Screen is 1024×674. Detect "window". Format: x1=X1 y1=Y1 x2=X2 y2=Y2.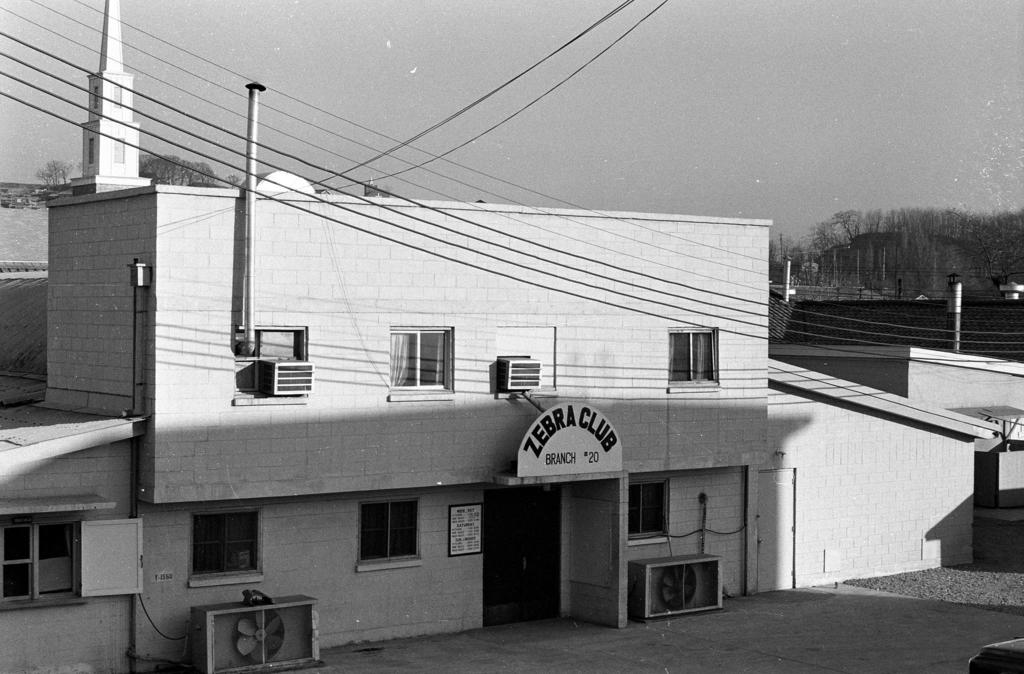
x1=232 y1=322 x2=311 y2=403.
